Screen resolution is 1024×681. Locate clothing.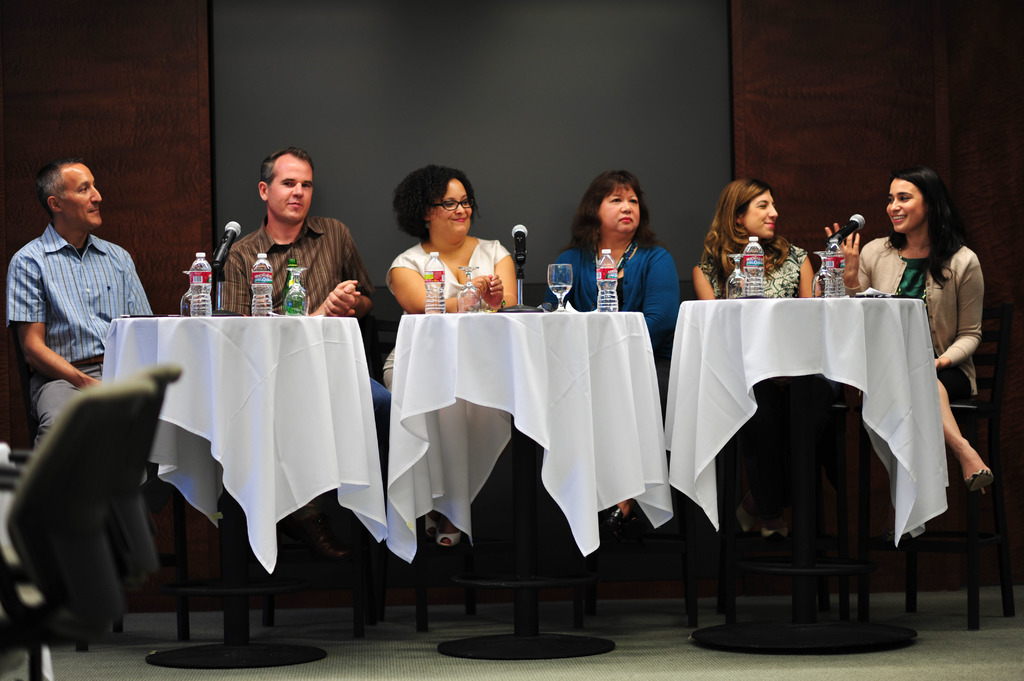
<region>550, 242, 681, 351</region>.
